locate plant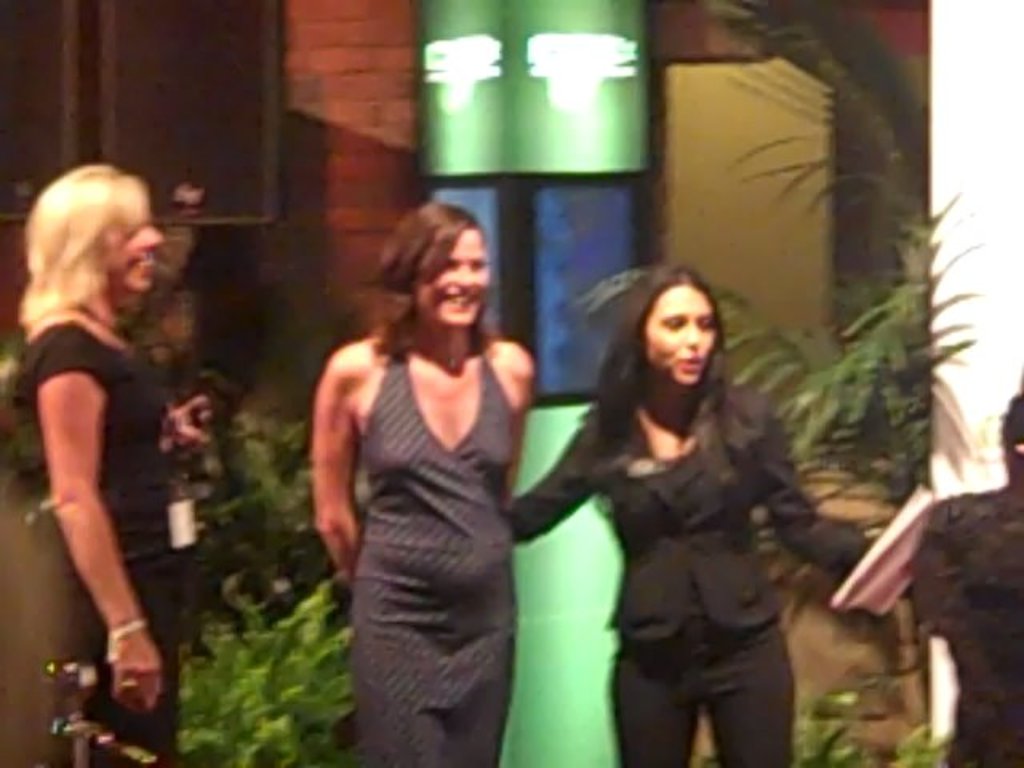
<bbox>562, 0, 989, 714</bbox>
